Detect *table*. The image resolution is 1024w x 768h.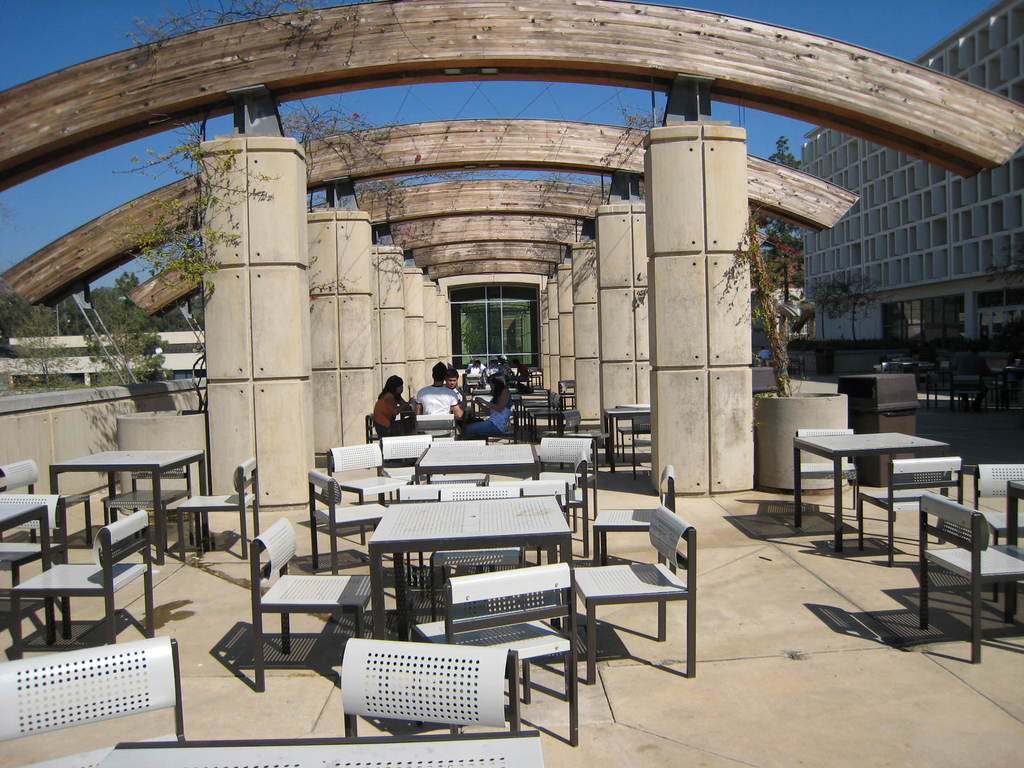
(x1=0, y1=486, x2=90, y2=638).
